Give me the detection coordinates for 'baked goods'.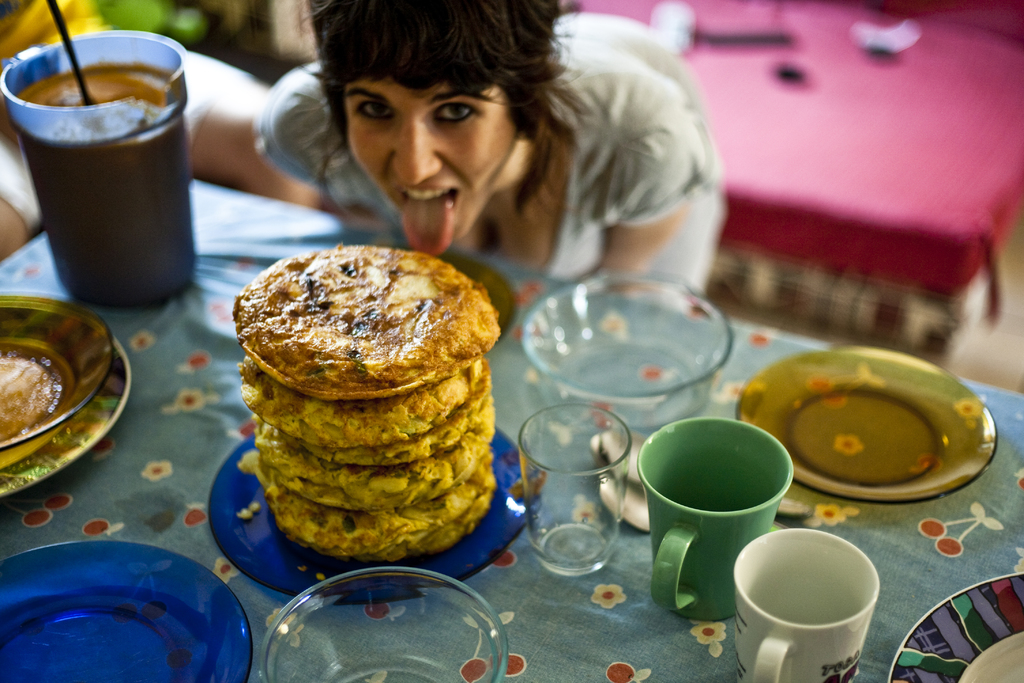
locate(0, 358, 57, 443).
